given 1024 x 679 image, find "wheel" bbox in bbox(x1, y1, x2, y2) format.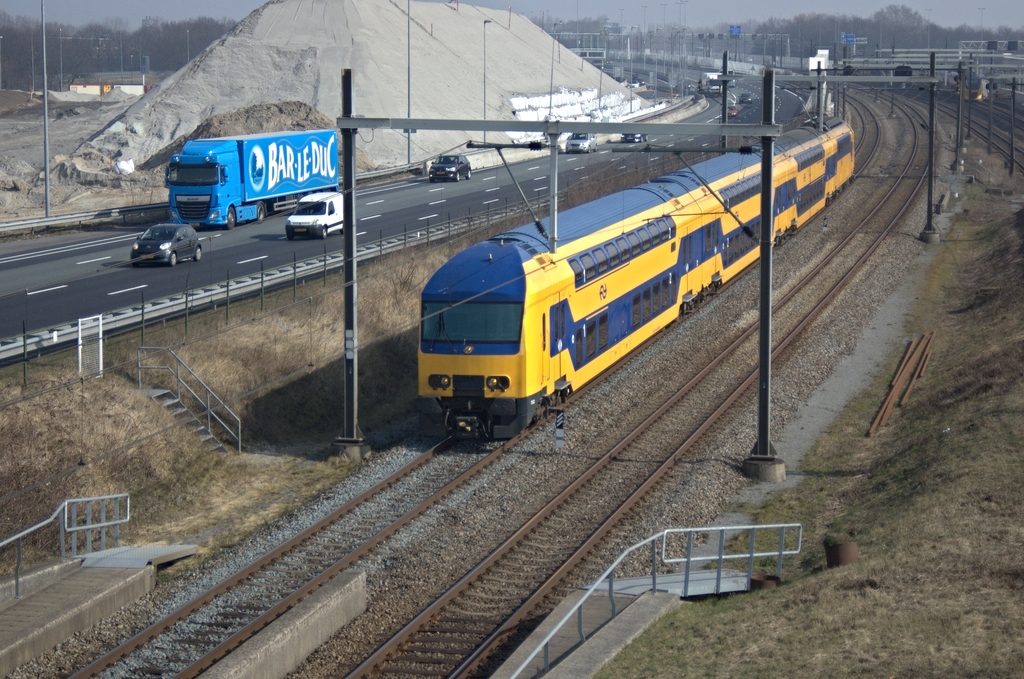
bbox(253, 200, 266, 222).
